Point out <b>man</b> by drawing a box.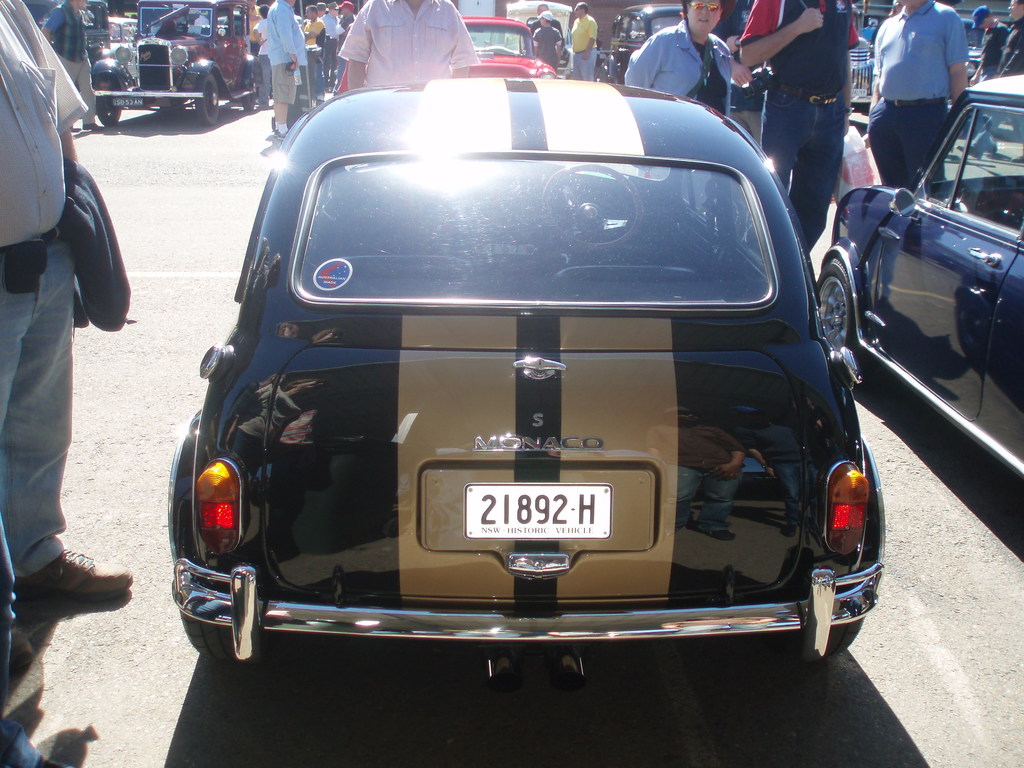
<region>303, 6, 328, 104</region>.
